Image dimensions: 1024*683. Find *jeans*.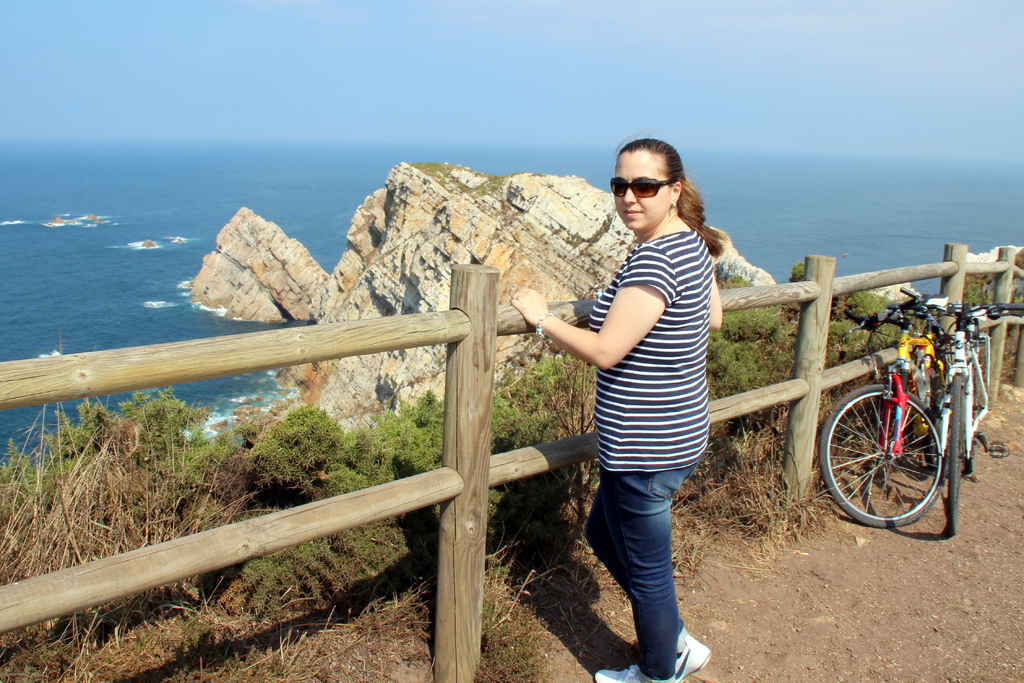
pyautogui.locateOnScreen(602, 450, 708, 677).
